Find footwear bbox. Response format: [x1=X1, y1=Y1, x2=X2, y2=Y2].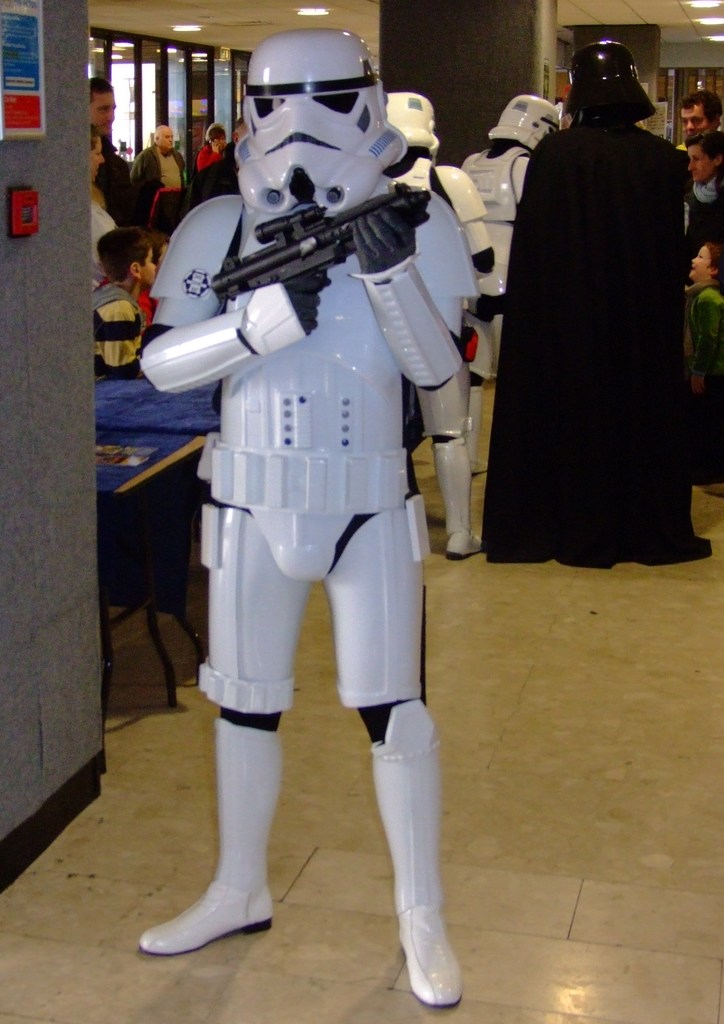
[x1=426, y1=442, x2=498, y2=562].
